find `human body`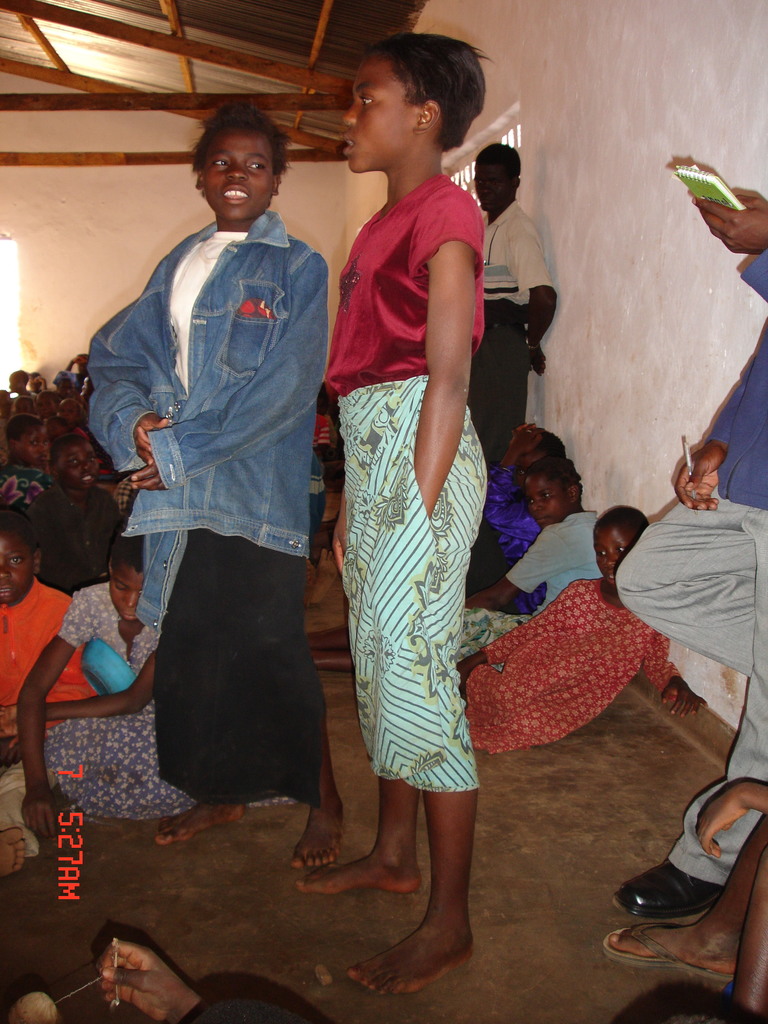
462, 451, 600, 657
